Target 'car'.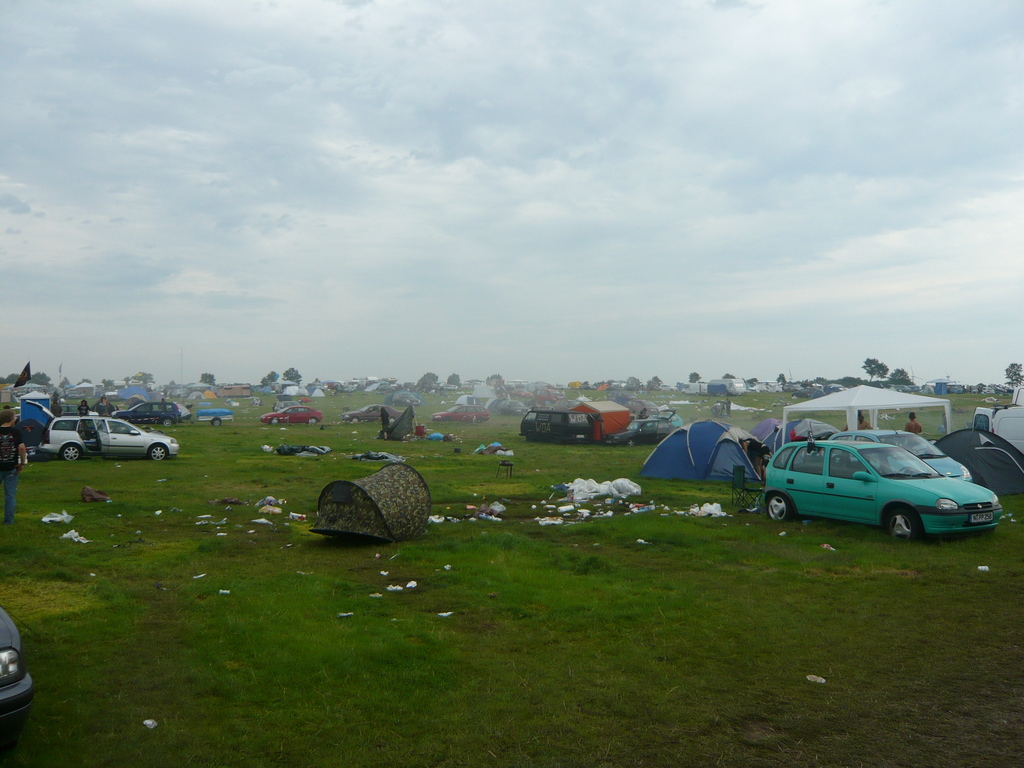
Target region: locate(606, 417, 675, 446).
